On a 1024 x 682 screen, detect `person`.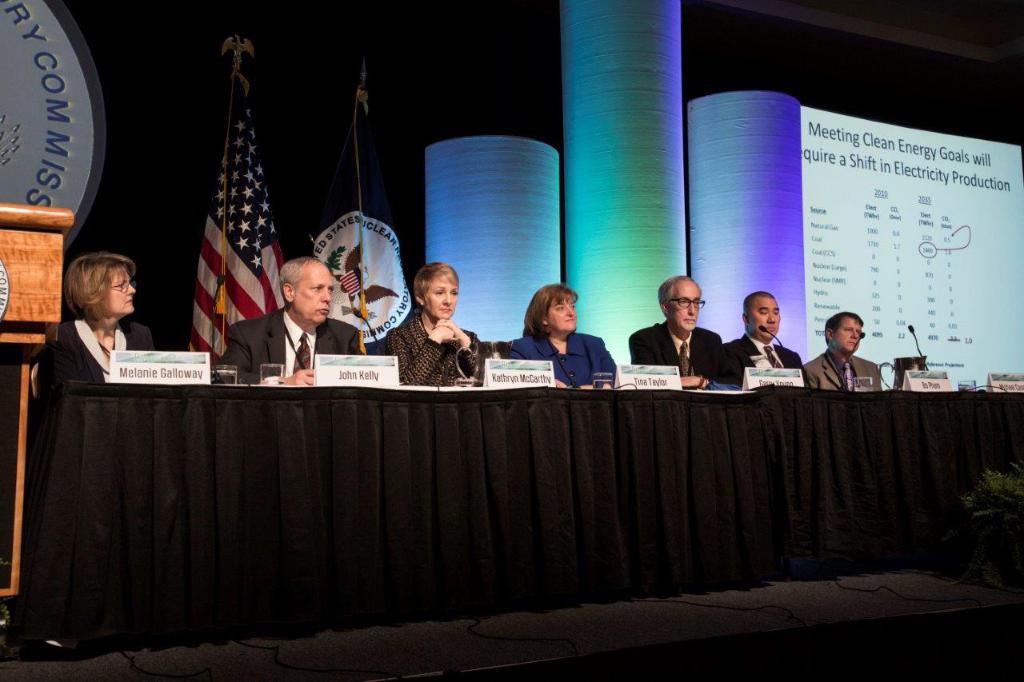
<region>620, 265, 746, 399</region>.
